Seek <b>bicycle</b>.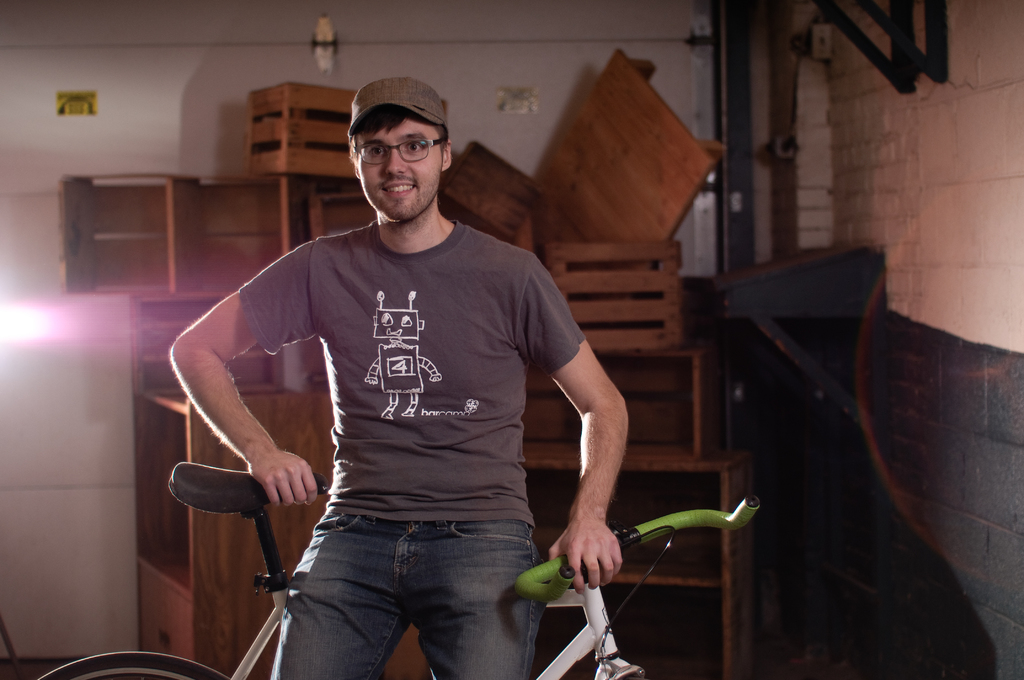
[left=40, top=462, right=758, bottom=679].
